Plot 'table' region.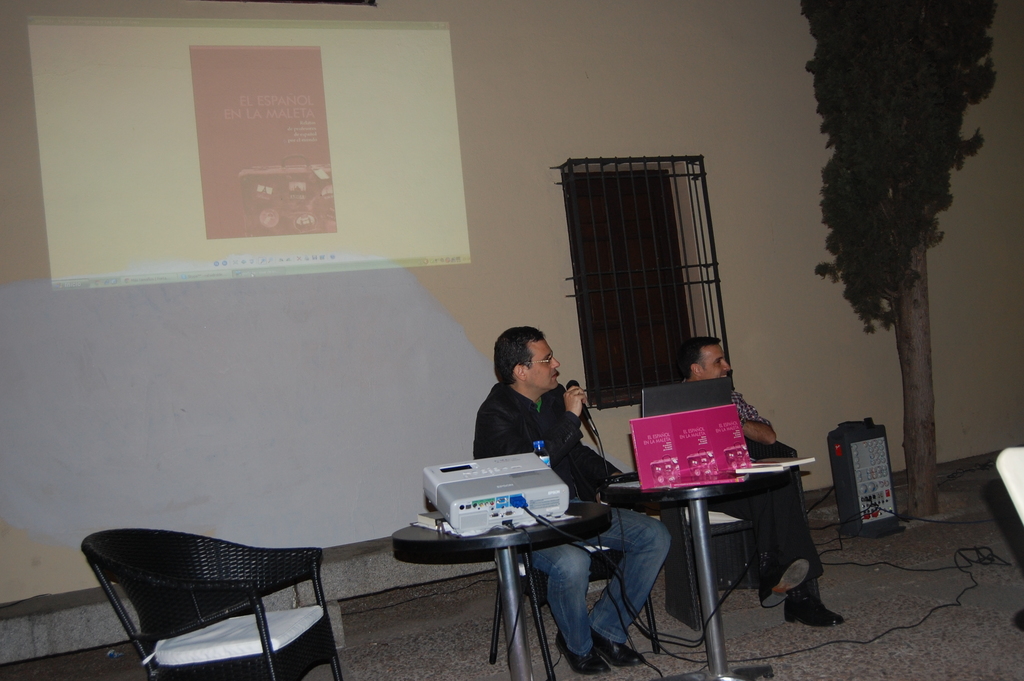
Plotted at locate(579, 419, 829, 659).
